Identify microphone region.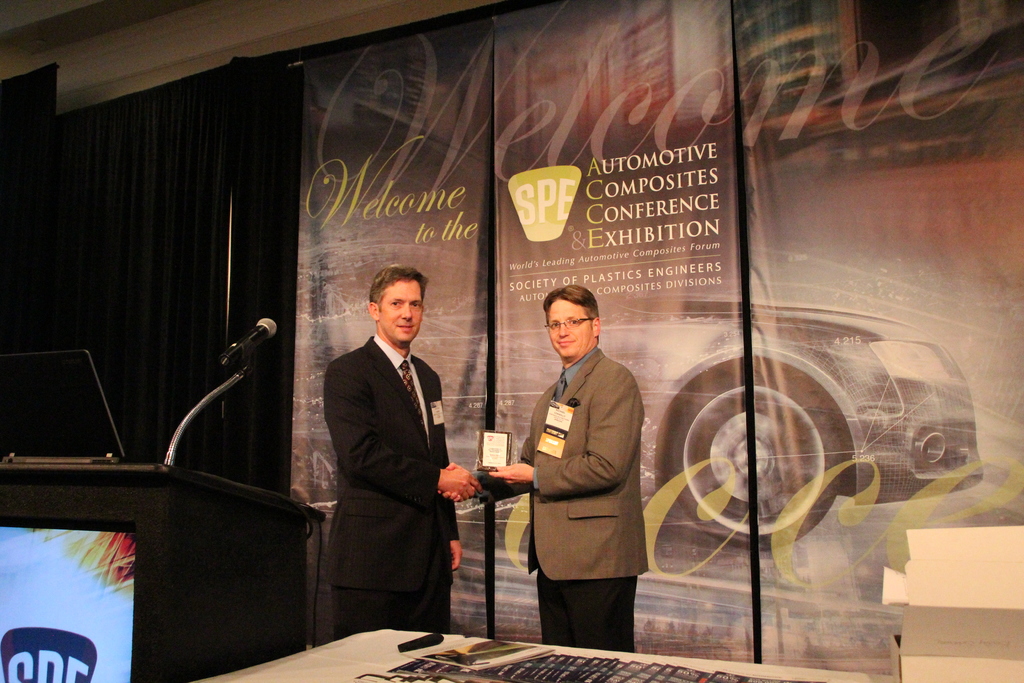
Region: 218 315 281 365.
